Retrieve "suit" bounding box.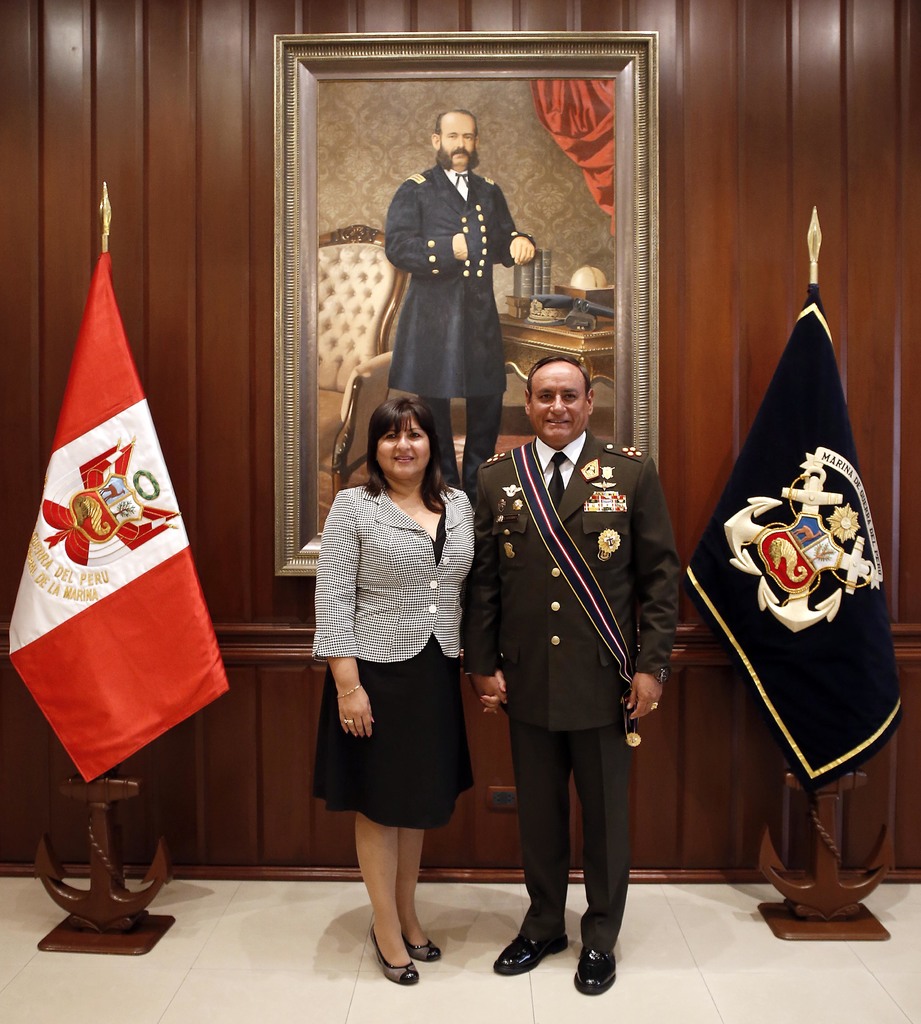
Bounding box: box(461, 435, 680, 735).
